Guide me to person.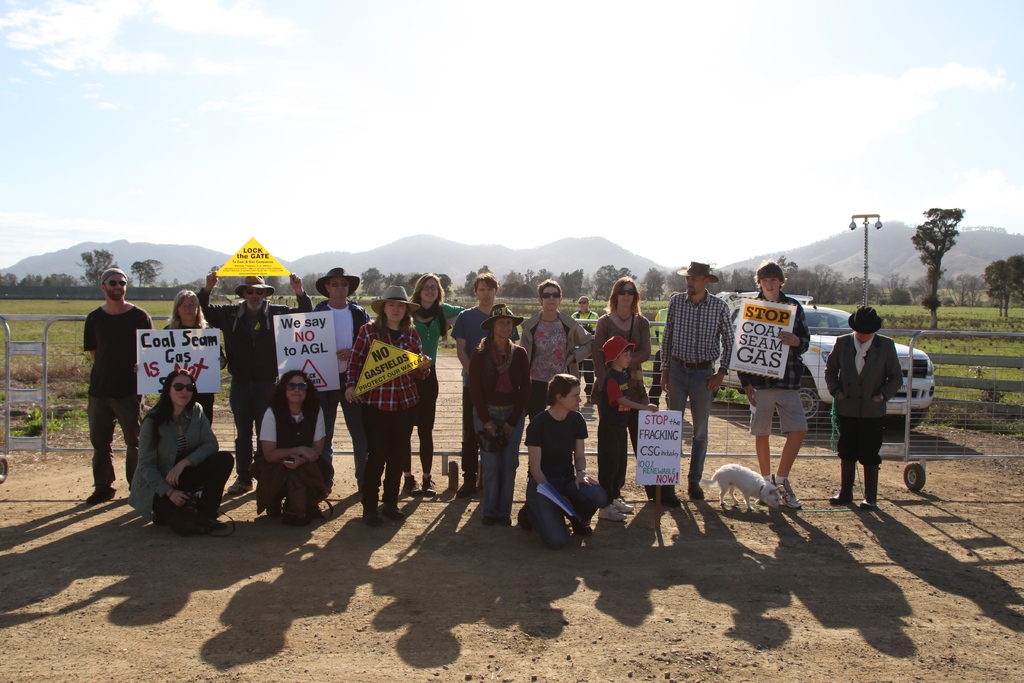
Guidance: {"x1": 591, "y1": 274, "x2": 665, "y2": 502}.
